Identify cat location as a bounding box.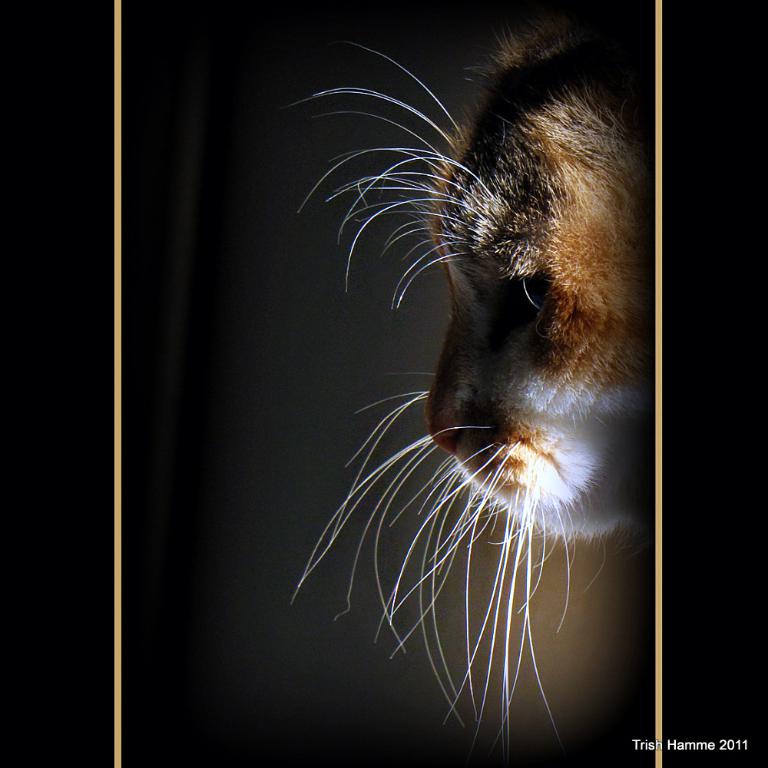
box(268, 0, 657, 762).
